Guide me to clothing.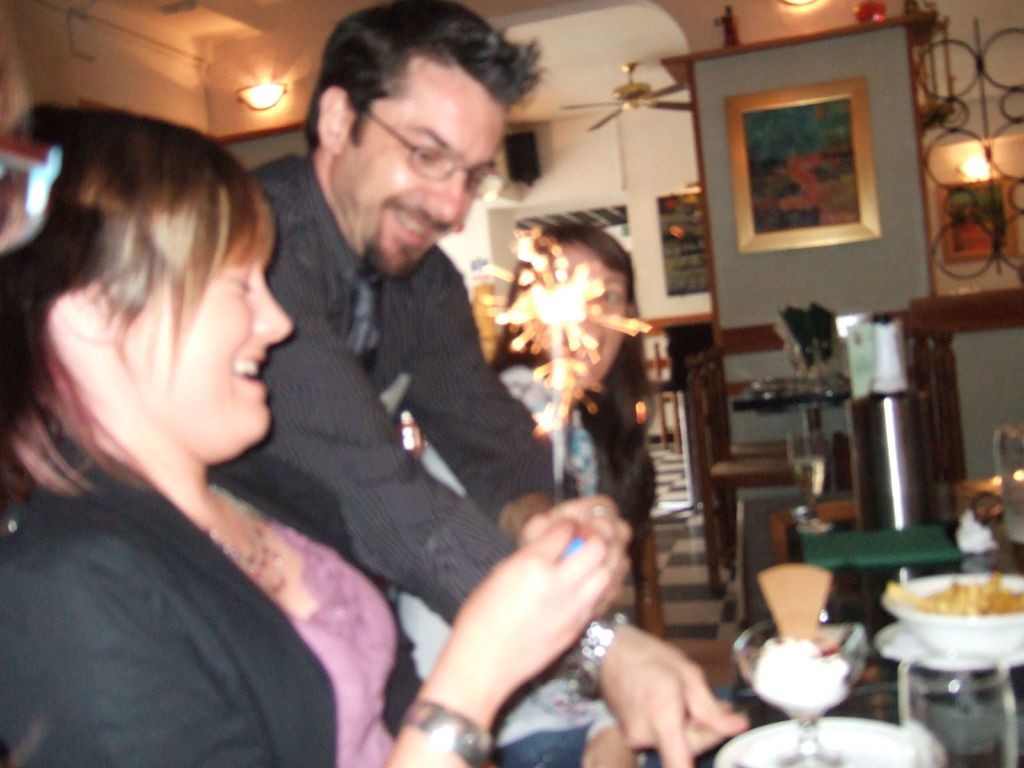
Guidance: (x1=201, y1=150, x2=564, y2=630).
